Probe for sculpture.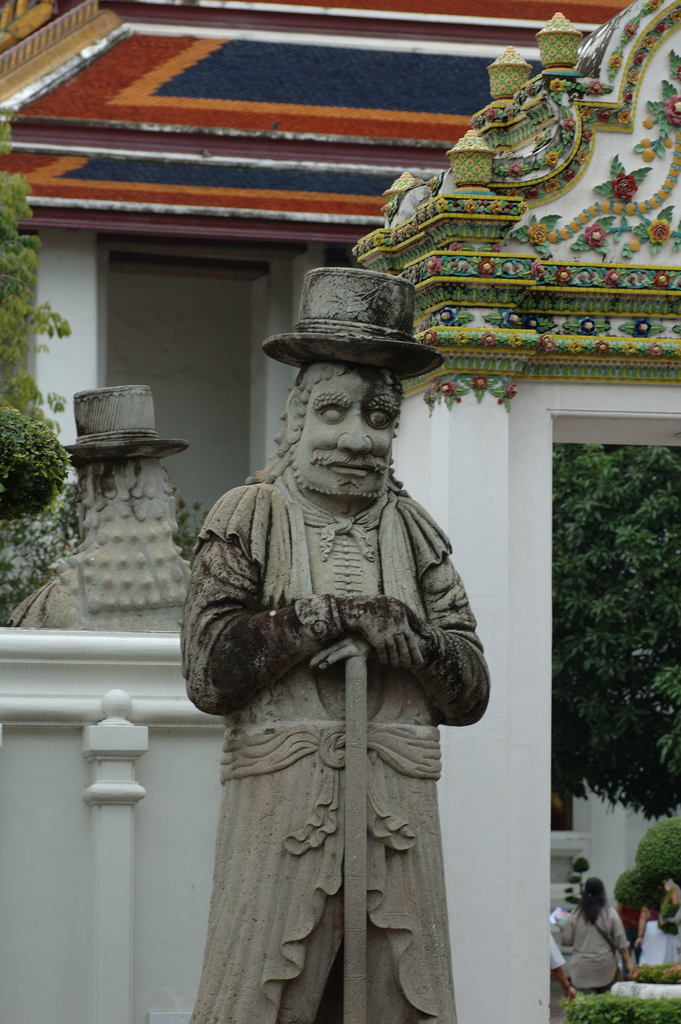
Probe result: {"left": 177, "top": 292, "right": 498, "bottom": 1023}.
